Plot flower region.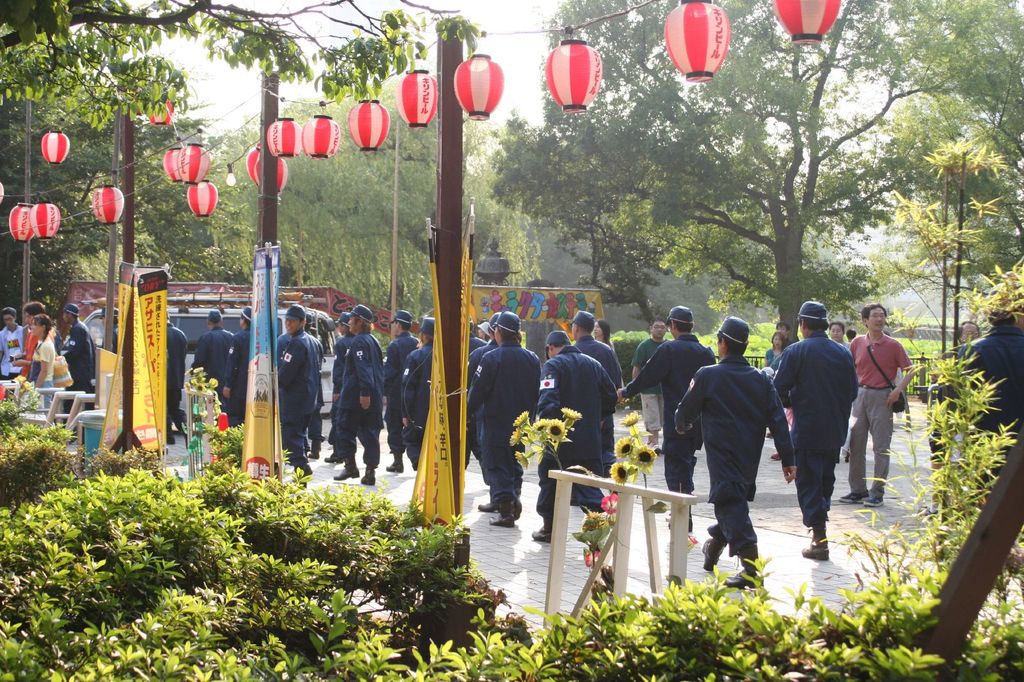
Plotted at {"x1": 582, "y1": 549, "x2": 604, "y2": 567}.
